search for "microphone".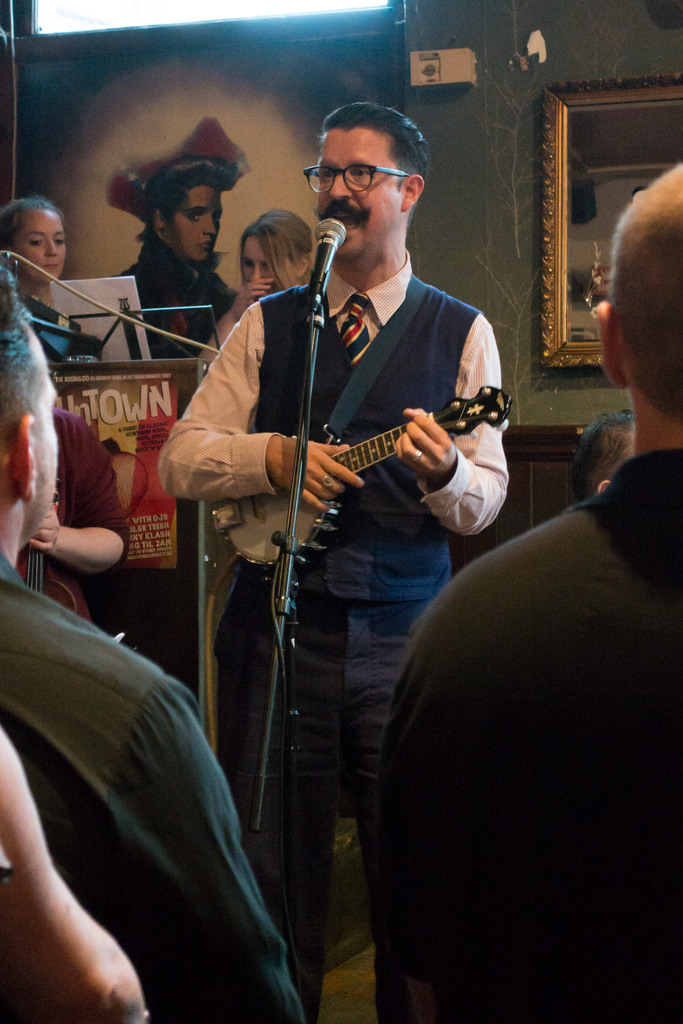
Found at BBox(306, 216, 348, 317).
